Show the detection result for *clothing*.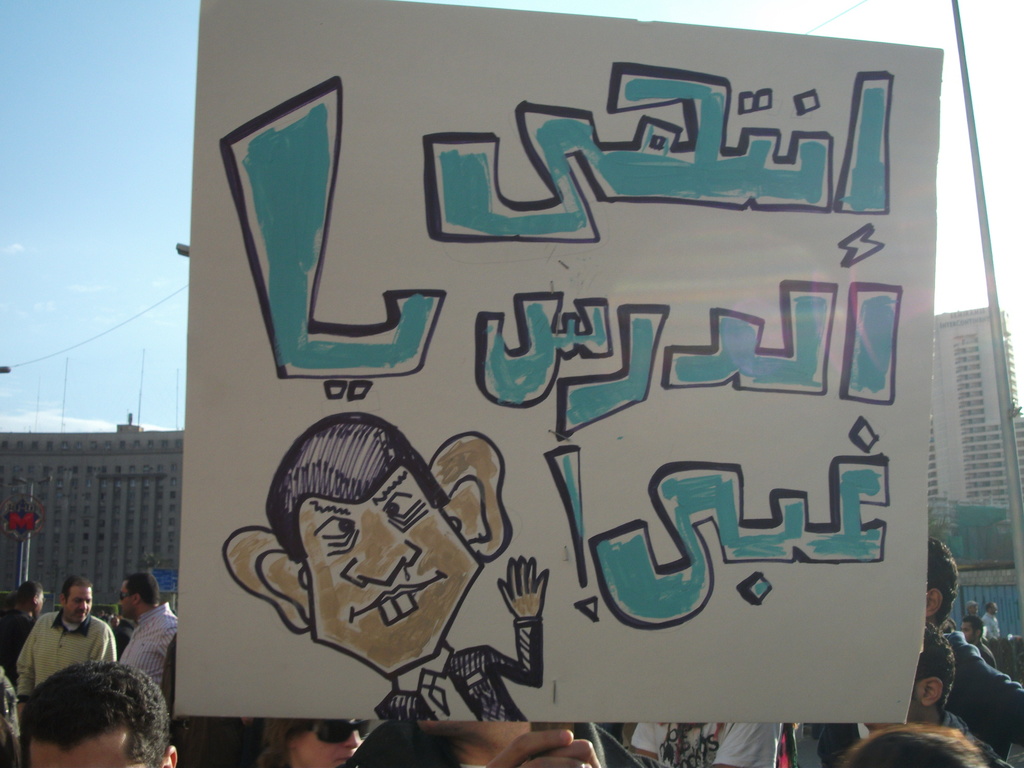
<bbox>122, 601, 193, 701</bbox>.
